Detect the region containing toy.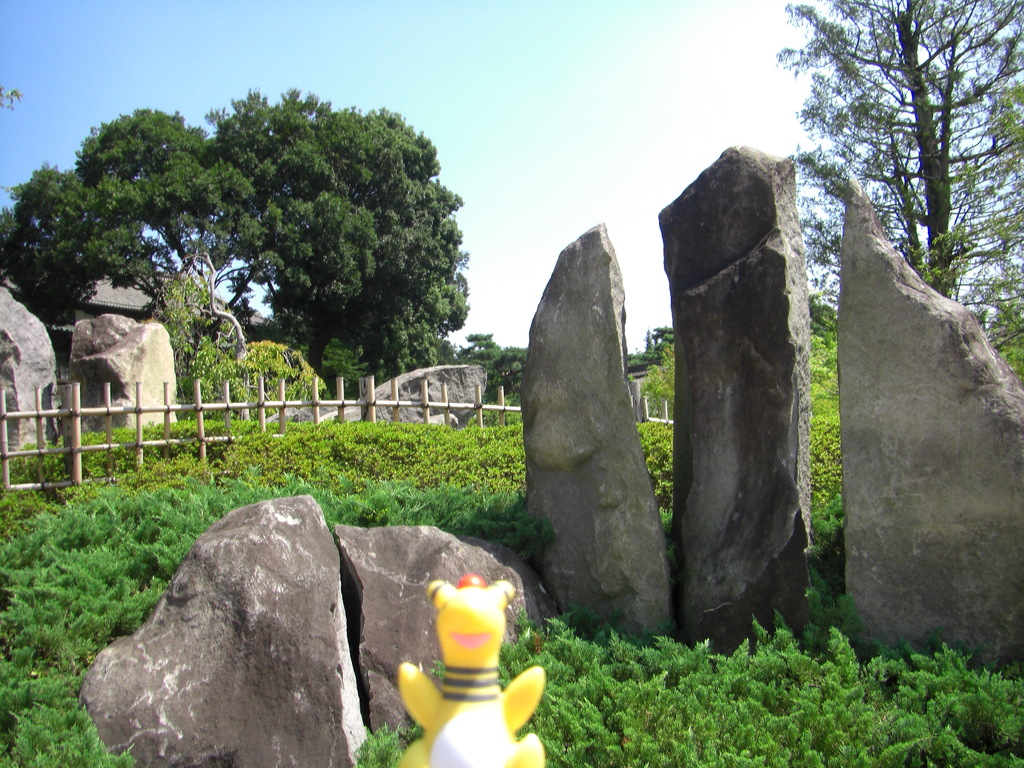
<box>406,550,540,756</box>.
